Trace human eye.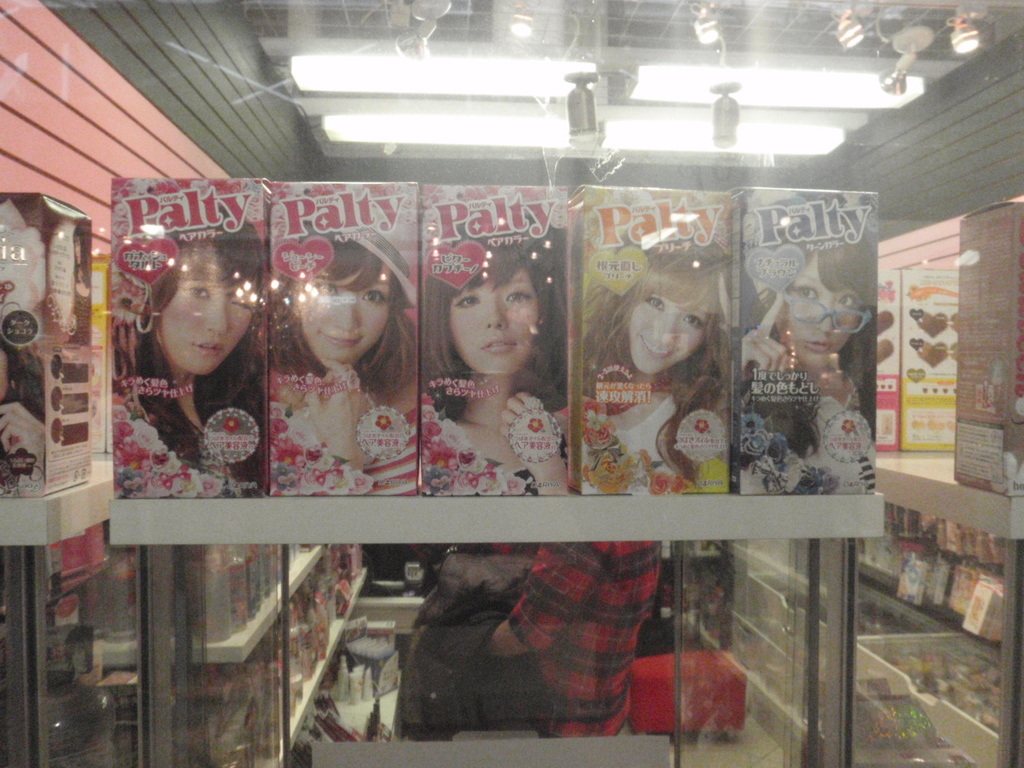
Traced to x1=363, y1=287, x2=386, y2=303.
